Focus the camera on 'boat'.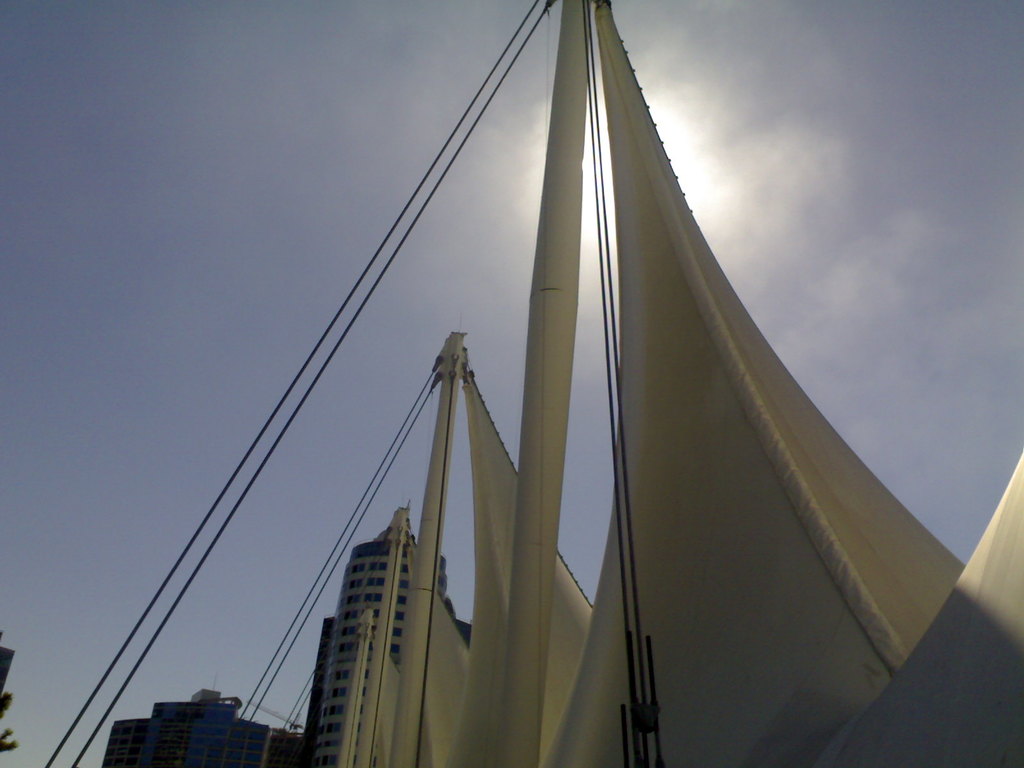
Focus region: box(34, 0, 1023, 767).
